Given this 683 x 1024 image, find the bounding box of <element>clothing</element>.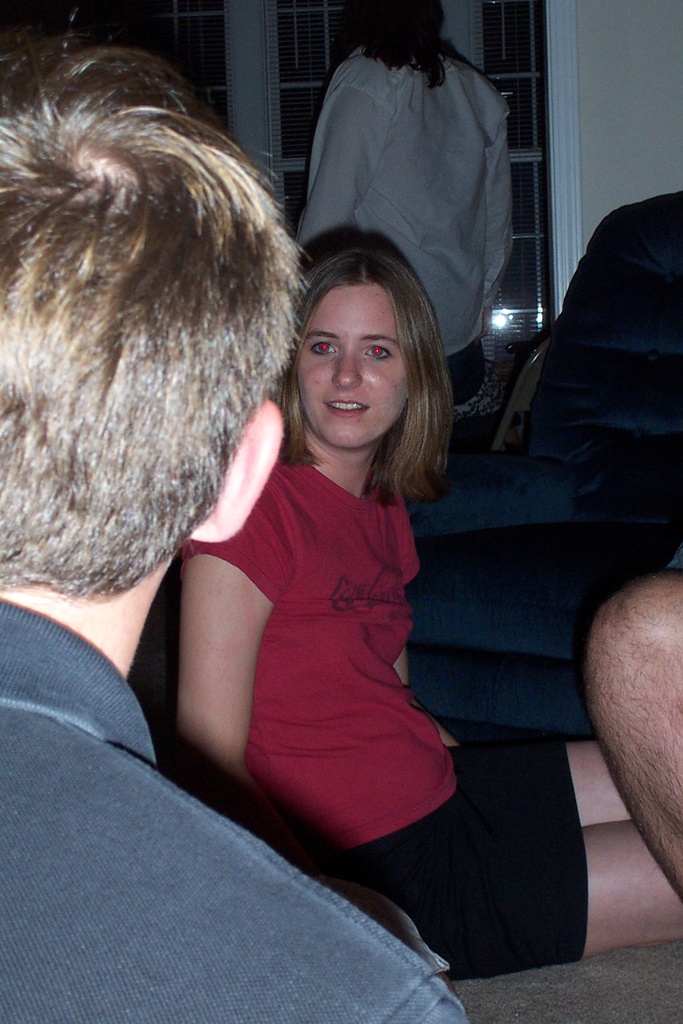
left=0, top=595, right=470, bottom=1023.
